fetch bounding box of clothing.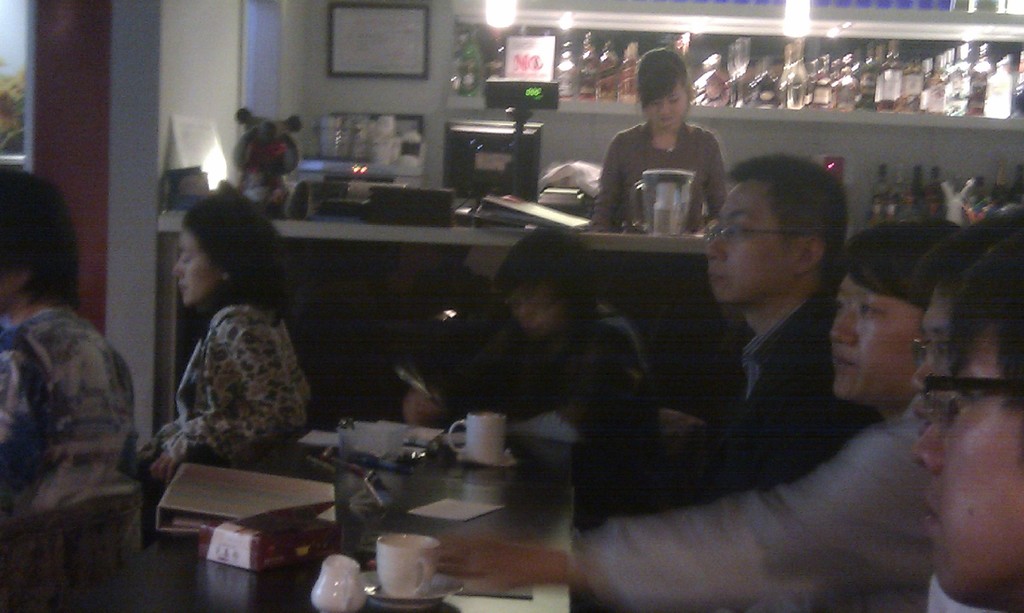
Bbox: (x1=0, y1=308, x2=145, y2=533).
